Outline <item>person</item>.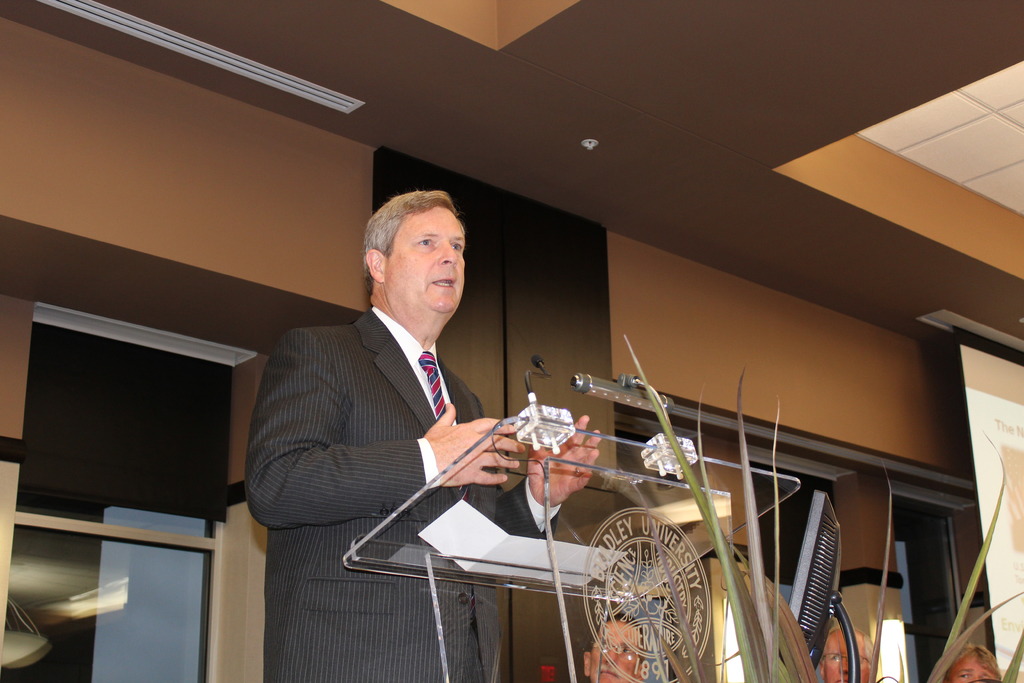
Outline: rect(818, 618, 878, 682).
